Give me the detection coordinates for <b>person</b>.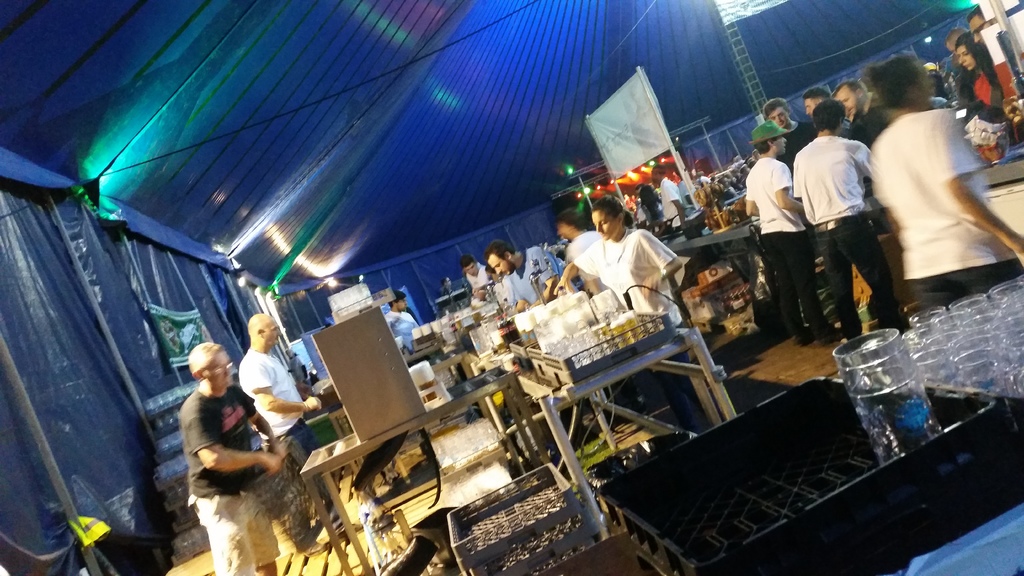
(178,346,284,575).
